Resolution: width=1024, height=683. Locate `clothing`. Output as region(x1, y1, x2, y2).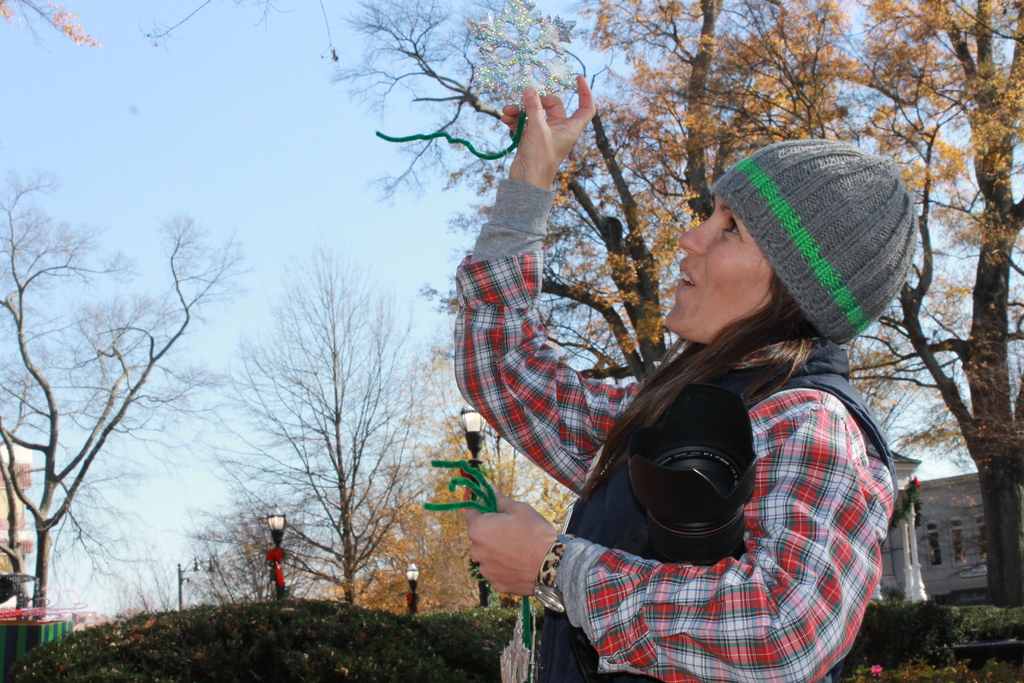
region(450, 178, 924, 682).
